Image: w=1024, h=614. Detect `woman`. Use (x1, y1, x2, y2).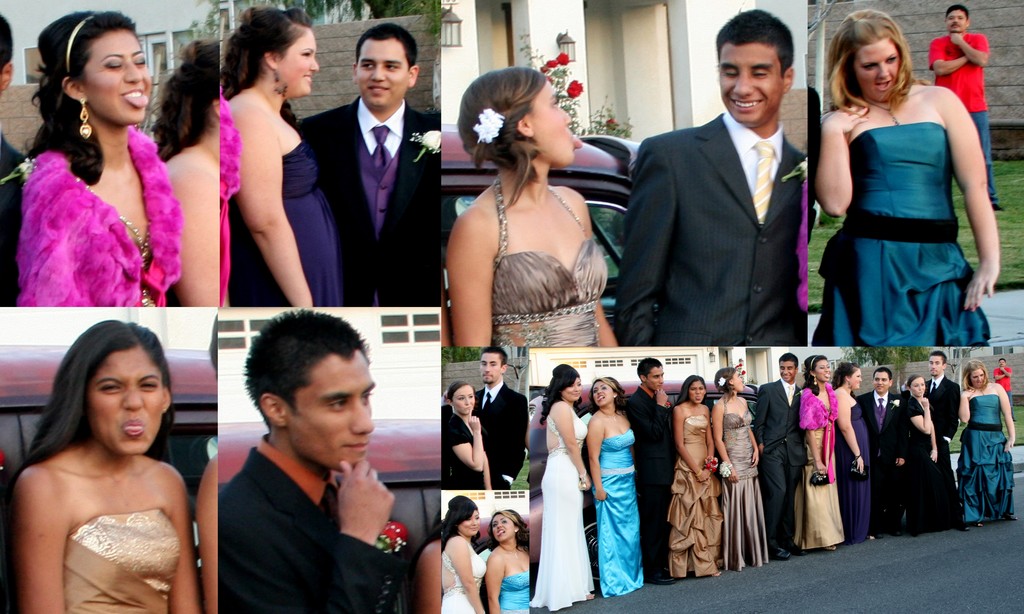
(210, 4, 340, 313).
